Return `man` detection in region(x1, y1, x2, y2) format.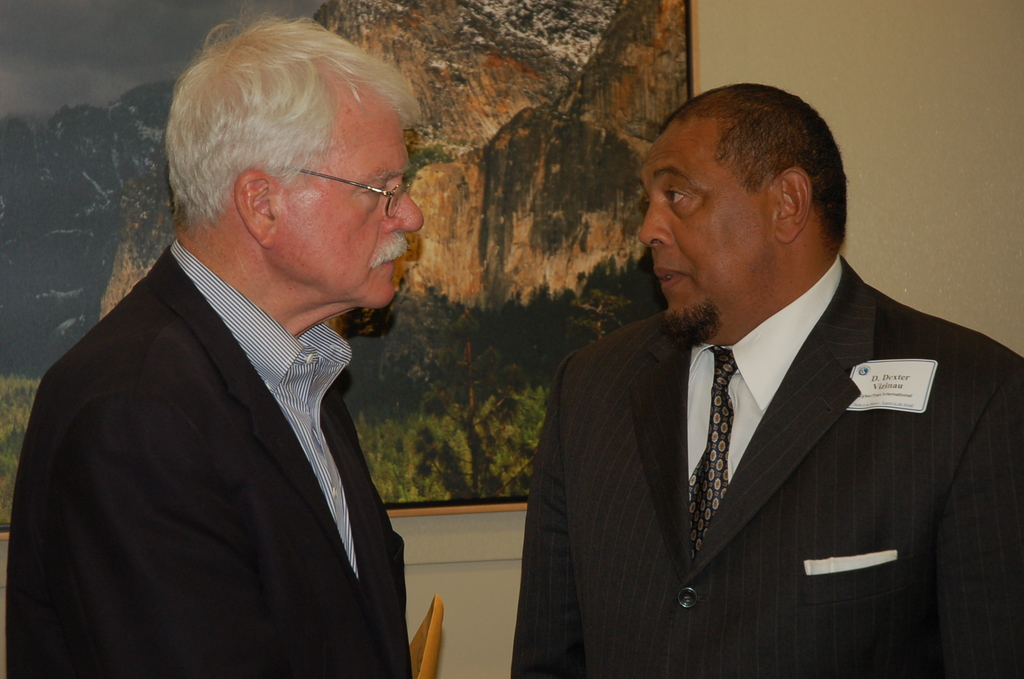
region(509, 81, 1023, 678).
